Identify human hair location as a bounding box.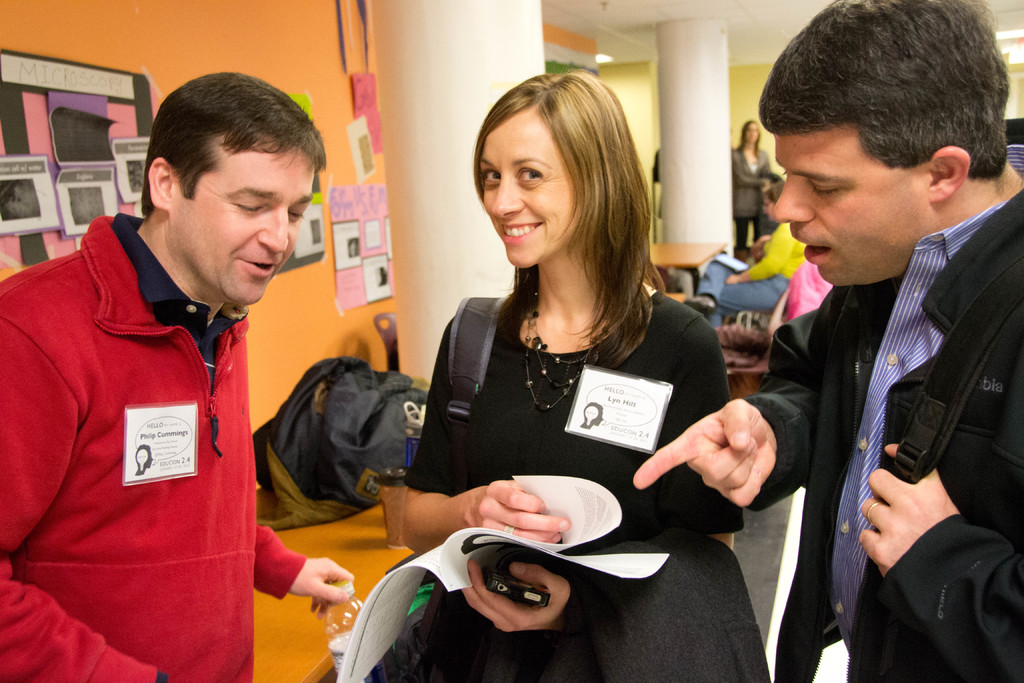
(x1=477, y1=74, x2=673, y2=341).
